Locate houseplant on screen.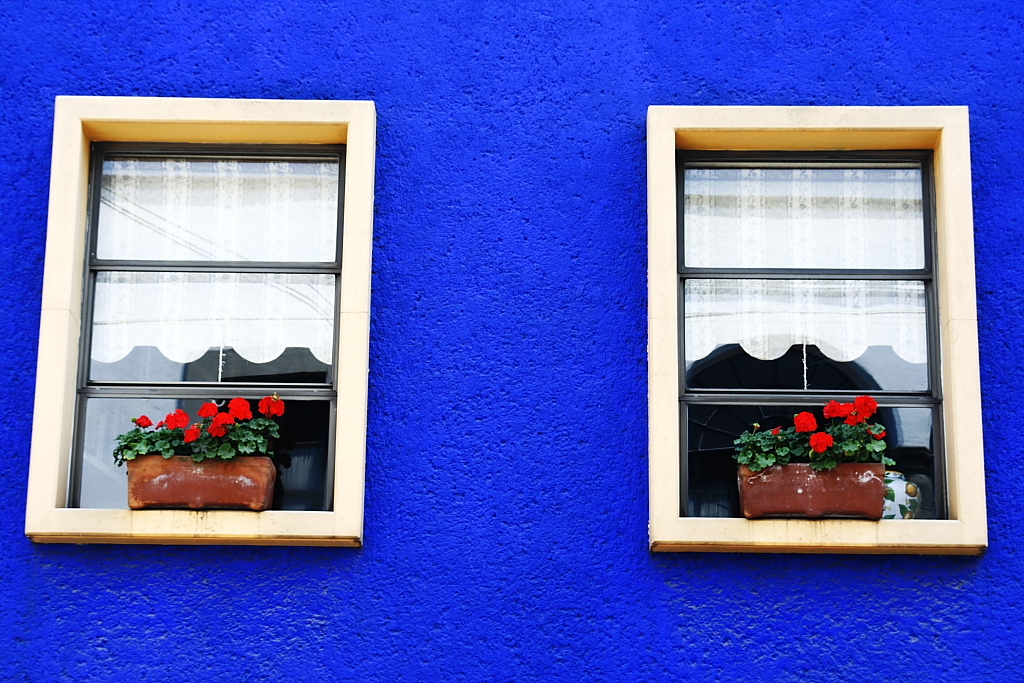
On screen at 104,393,287,511.
